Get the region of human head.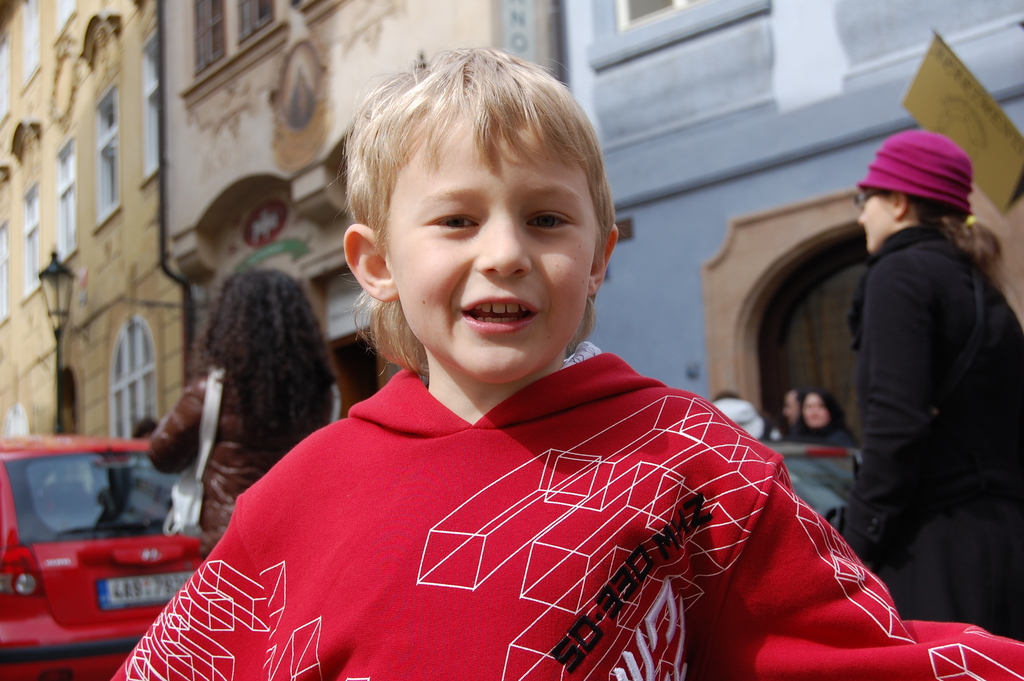
detection(780, 389, 800, 425).
